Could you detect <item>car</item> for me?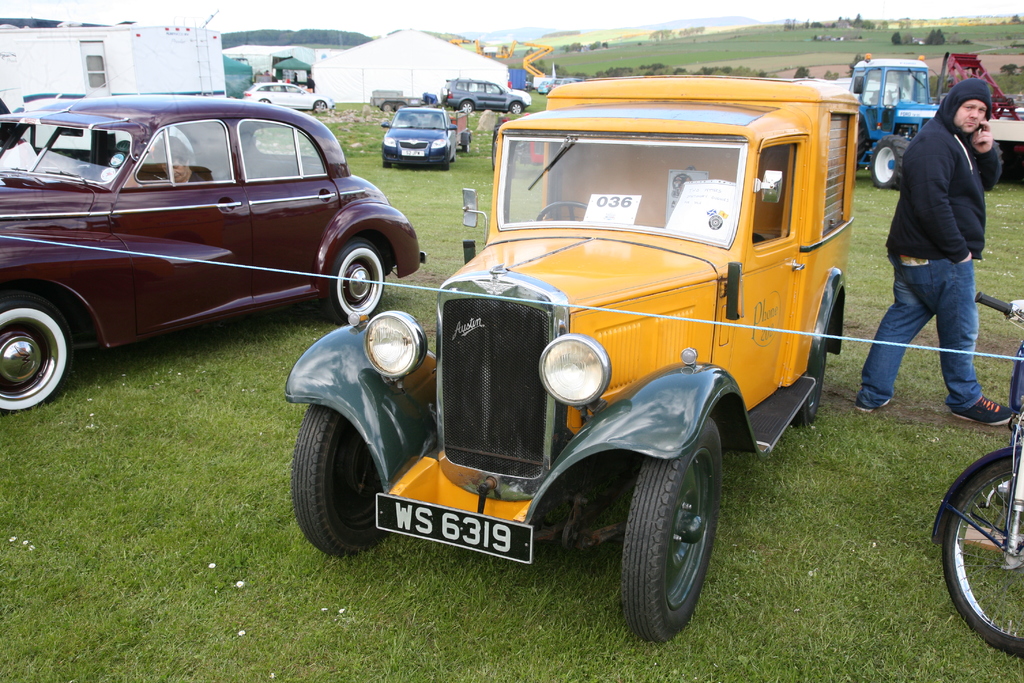
Detection result: <bbox>436, 78, 522, 110</bbox>.
